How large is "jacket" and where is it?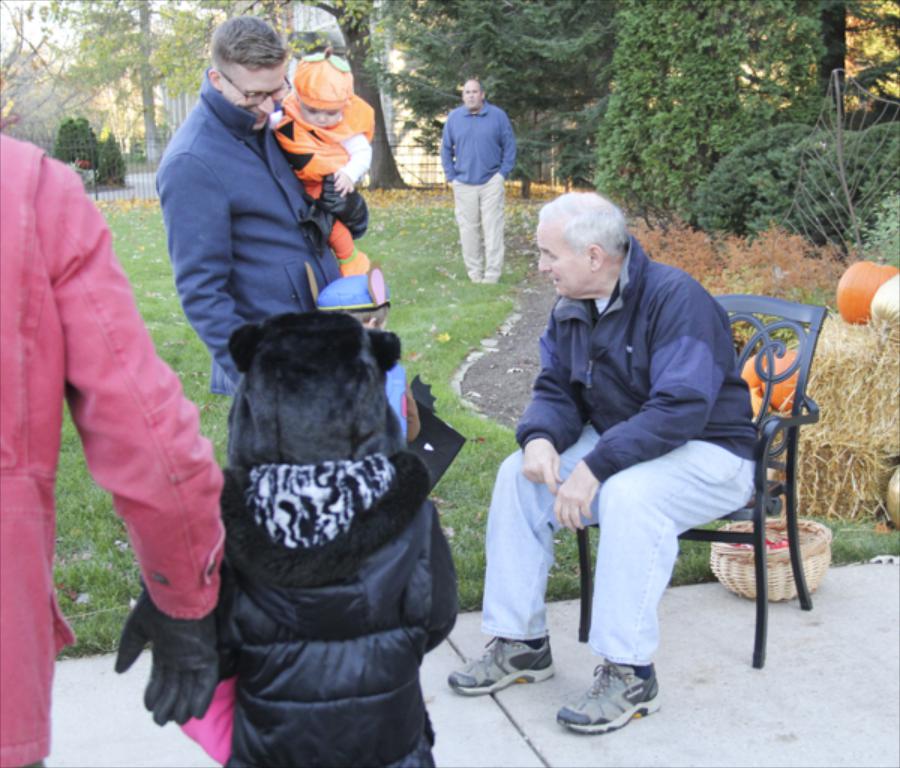
Bounding box: box(510, 236, 760, 484).
